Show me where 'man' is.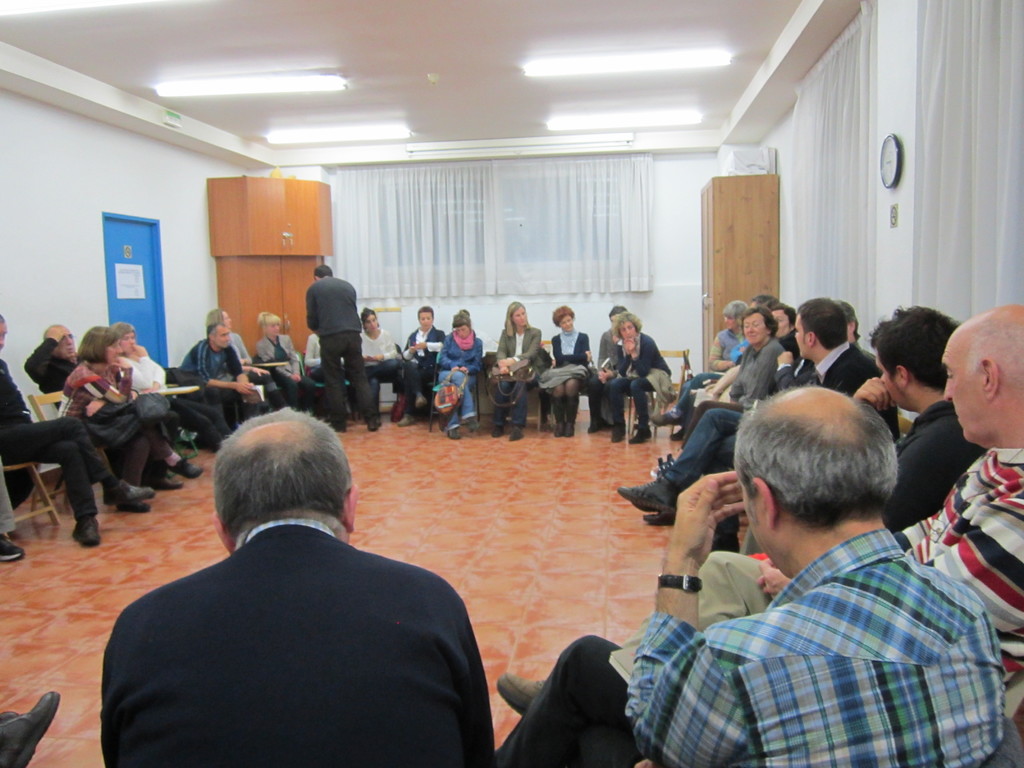
'man' is at <box>701,305,1023,744</box>.
